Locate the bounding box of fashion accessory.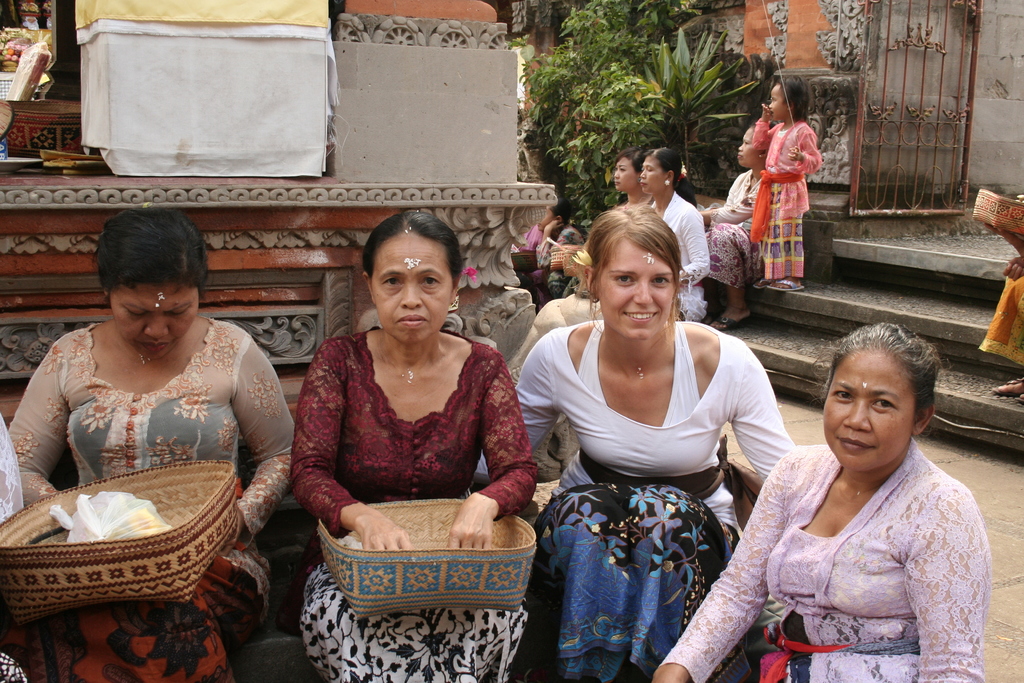
Bounding box: {"left": 706, "top": 317, "right": 736, "bottom": 331}.
